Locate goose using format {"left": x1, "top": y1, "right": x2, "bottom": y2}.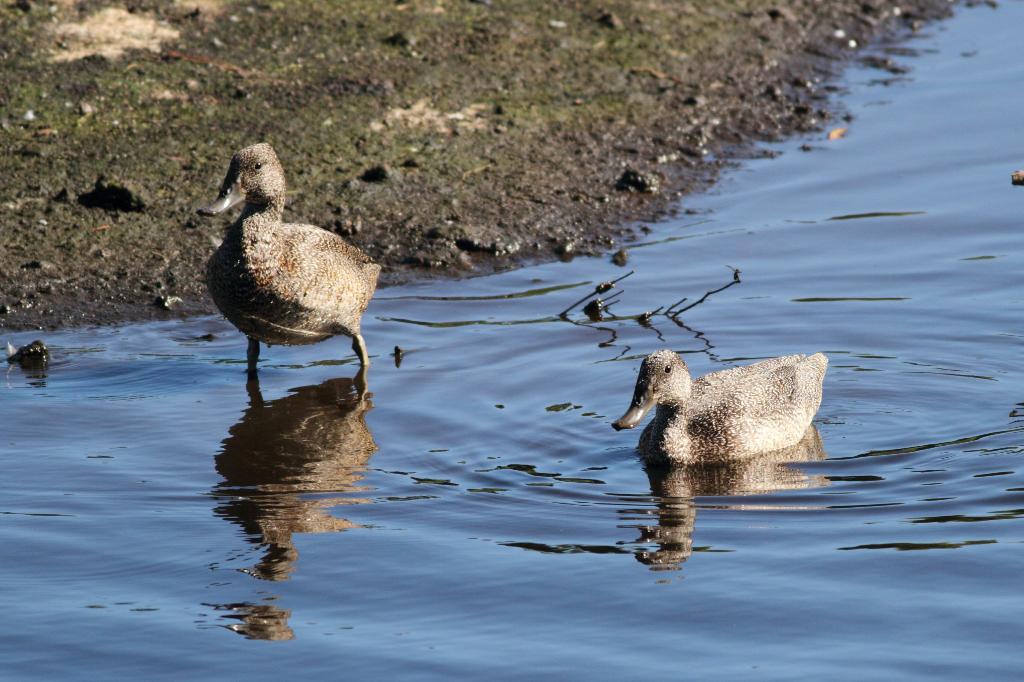
{"left": 616, "top": 351, "right": 826, "bottom": 469}.
